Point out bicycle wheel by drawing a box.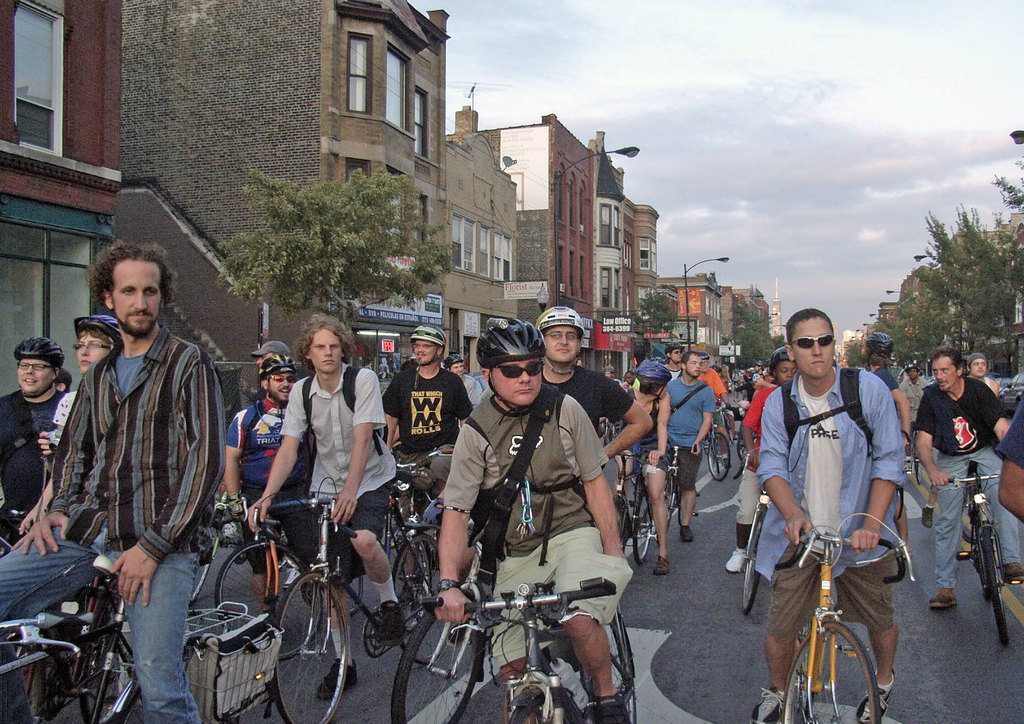
{"left": 708, "top": 431, "right": 729, "bottom": 482}.
